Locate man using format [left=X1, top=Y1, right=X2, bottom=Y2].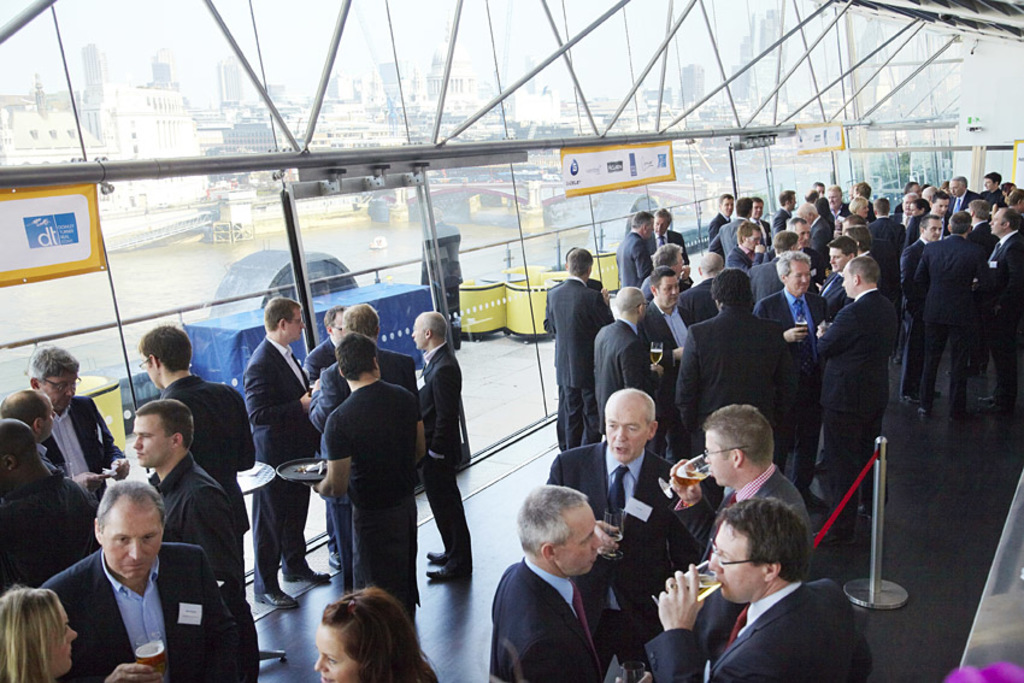
[left=488, top=484, right=607, bottom=682].
